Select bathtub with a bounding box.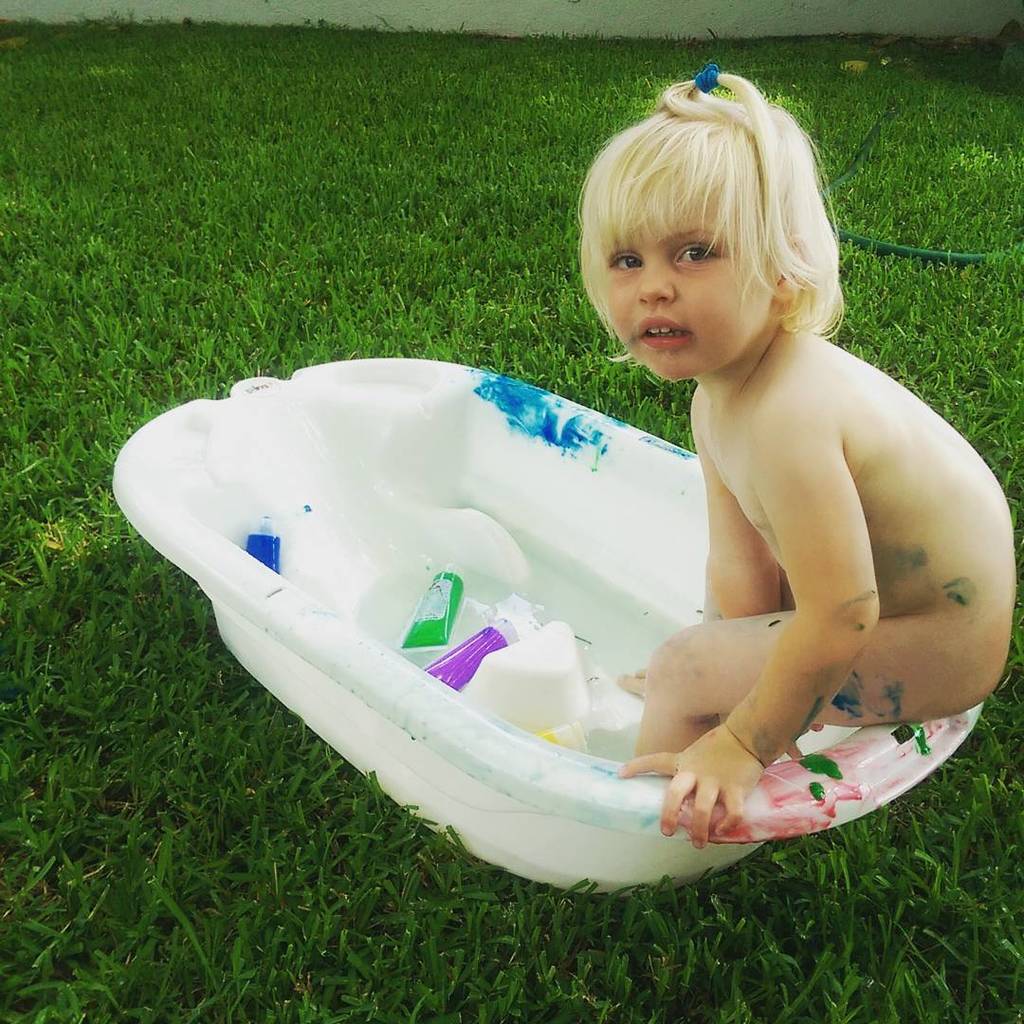
bbox=(114, 358, 984, 906).
